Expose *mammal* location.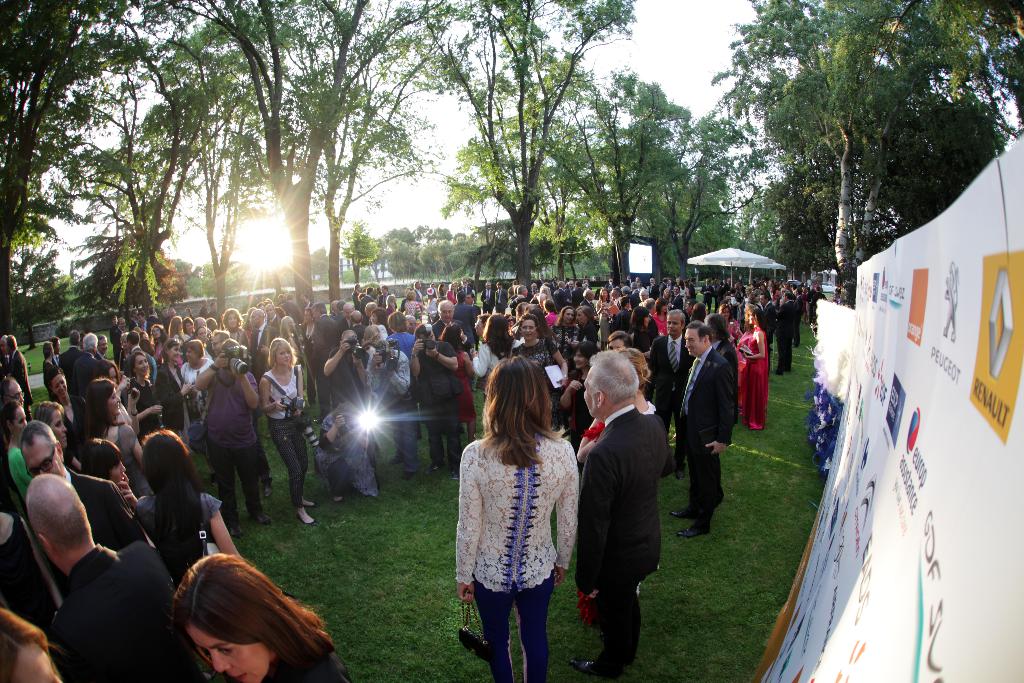
Exposed at [636,350,668,423].
